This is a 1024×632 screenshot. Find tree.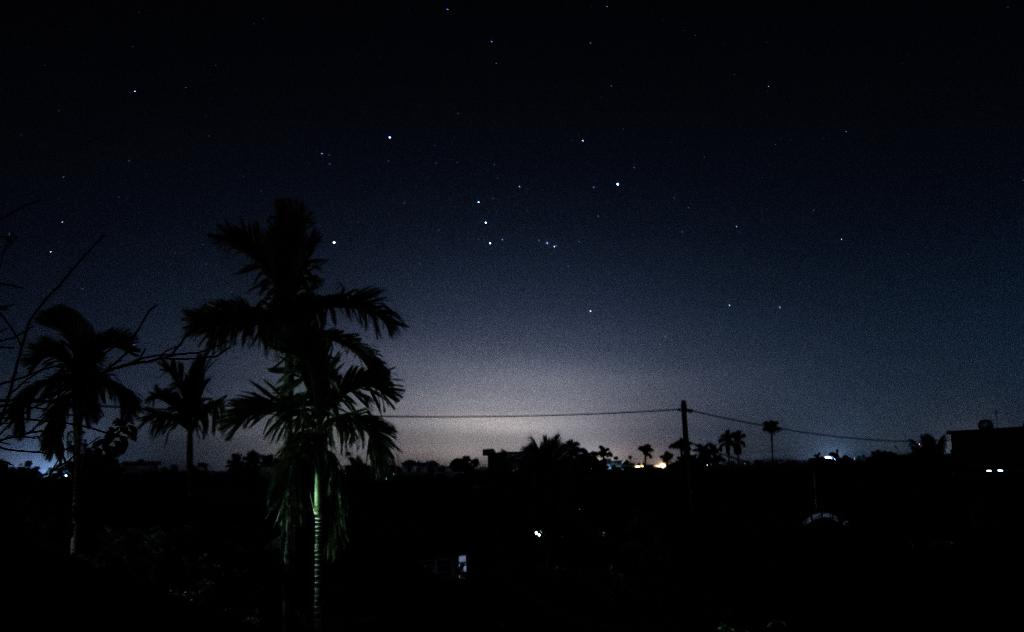
Bounding box: l=153, t=169, r=399, b=563.
